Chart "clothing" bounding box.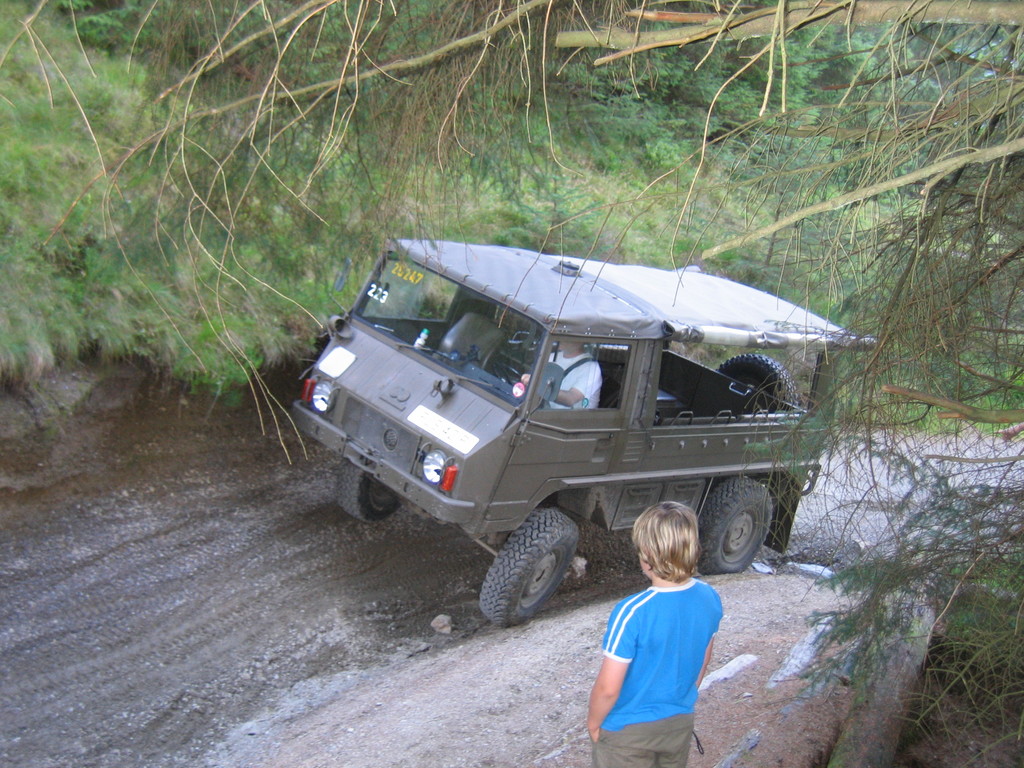
Charted: (left=600, top=594, right=719, bottom=725).
